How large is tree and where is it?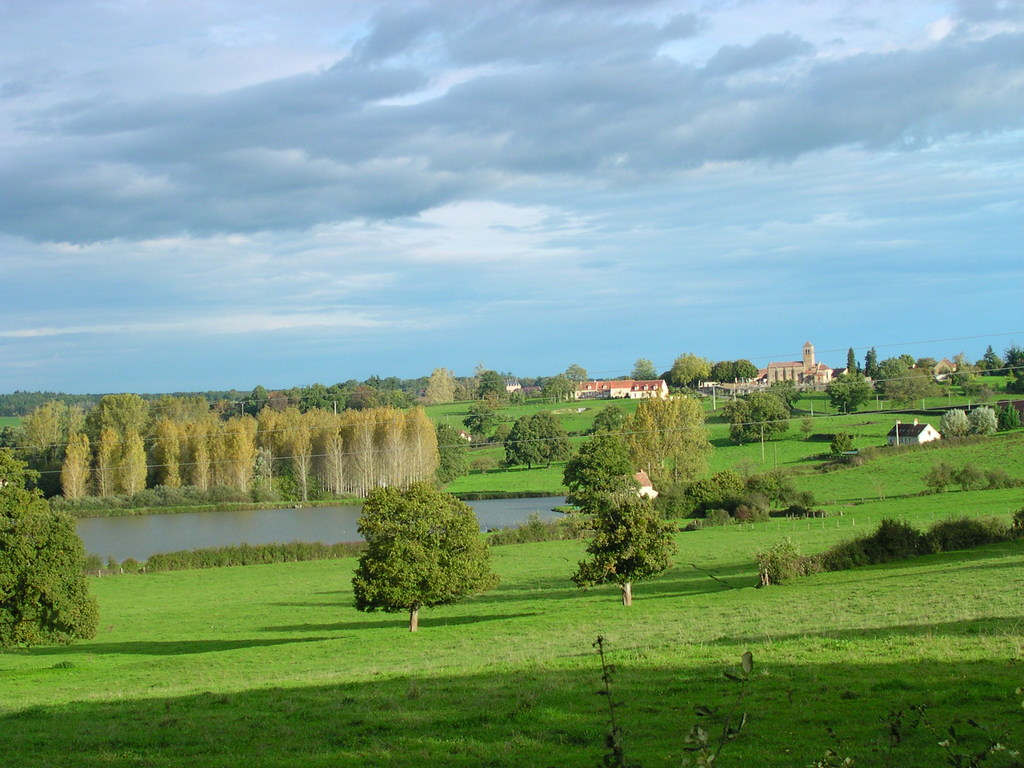
Bounding box: pyautogui.locateOnScreen(468, 365, 509, 408).
